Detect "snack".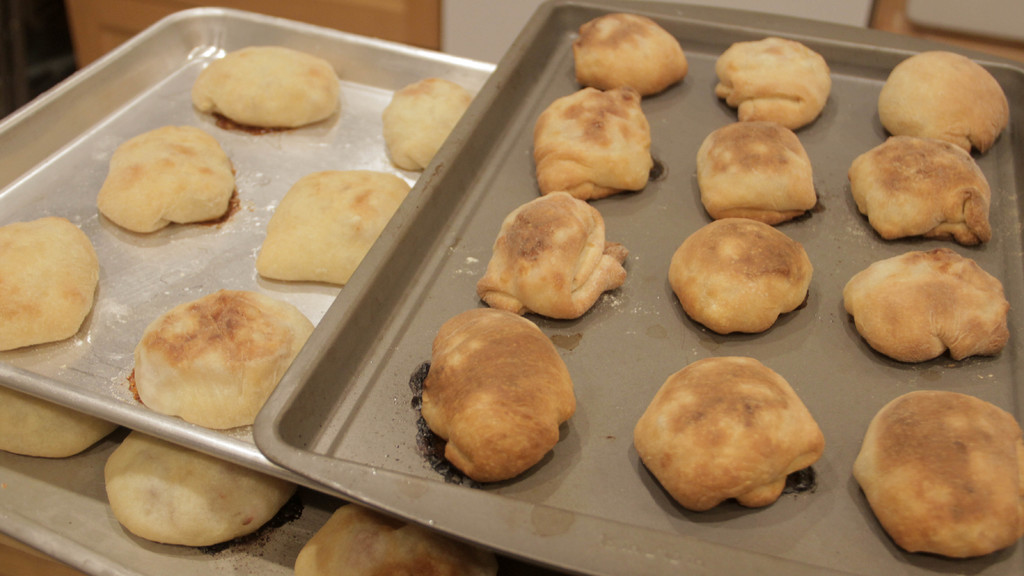
Detected at <bbox>384, 79, 475, 170</bbox>.
